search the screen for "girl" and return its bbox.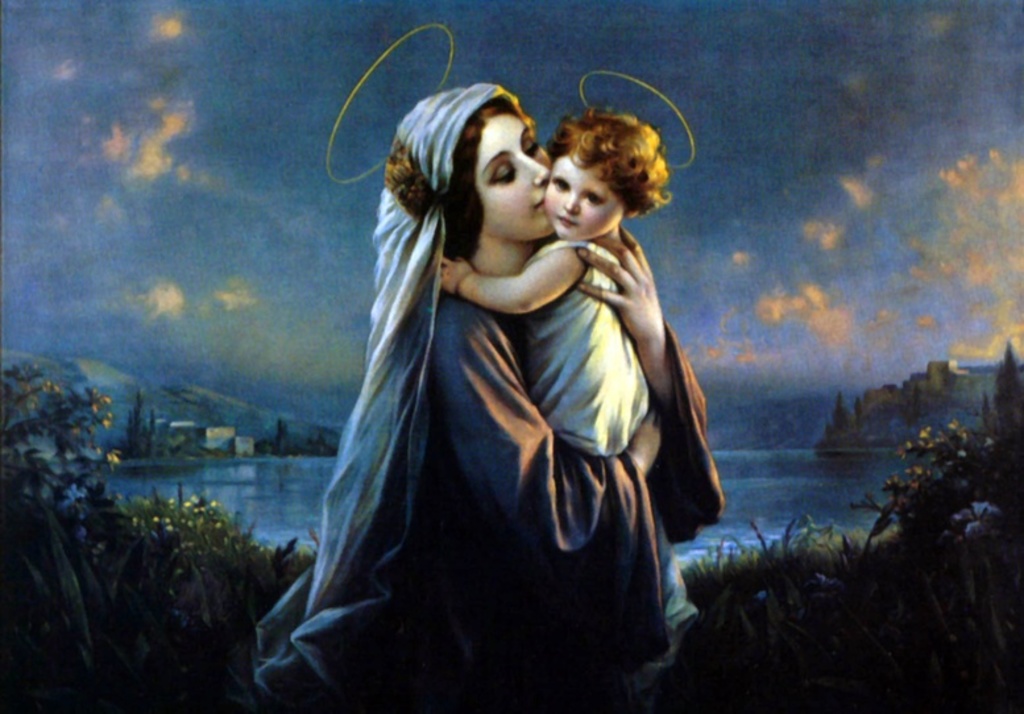
Found: <bbox>432, 97, 700, 642</bbox>.
